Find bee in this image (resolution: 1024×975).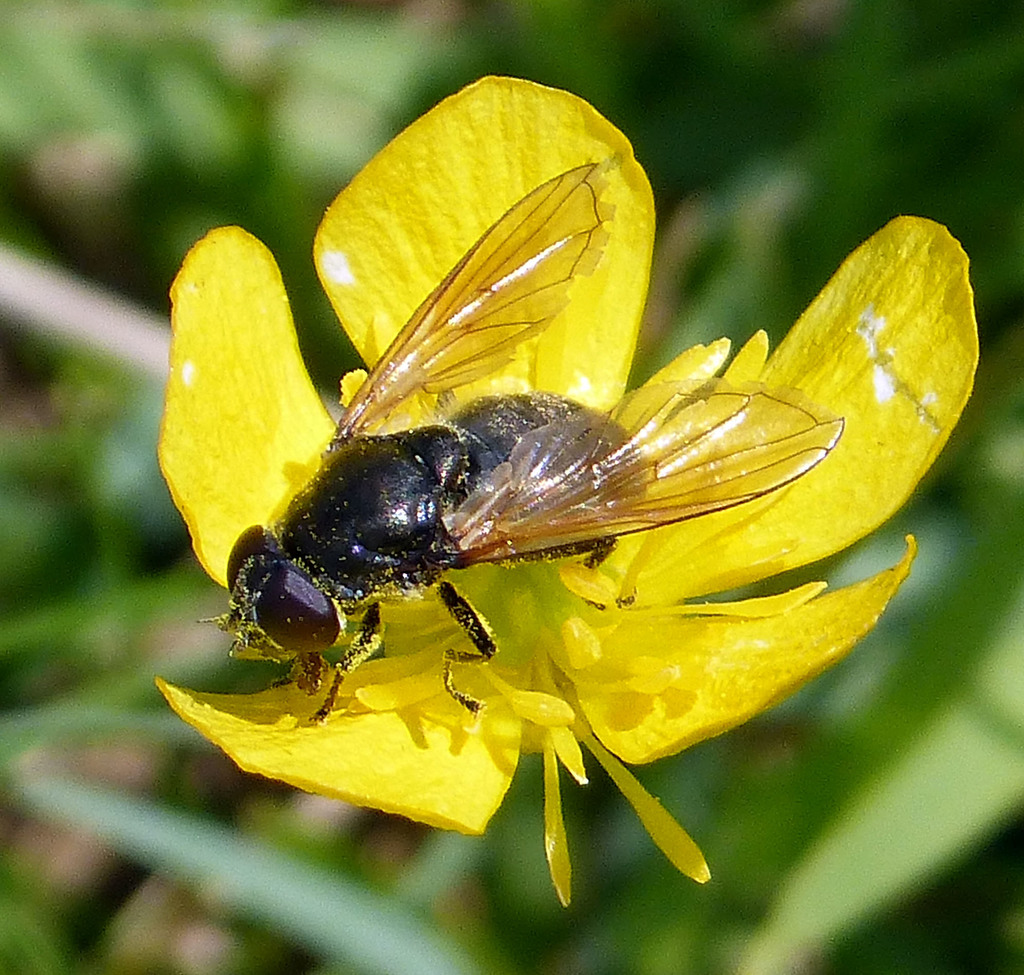
x1=195 y1=163 x2=845 y2=735.
